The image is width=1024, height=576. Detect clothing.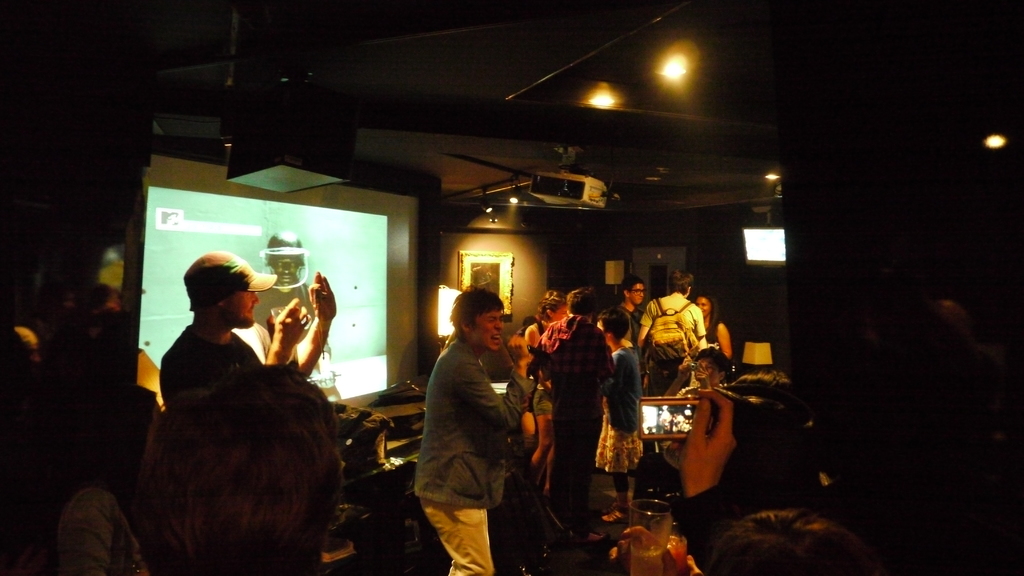
Detection: 260 284 340 404.
